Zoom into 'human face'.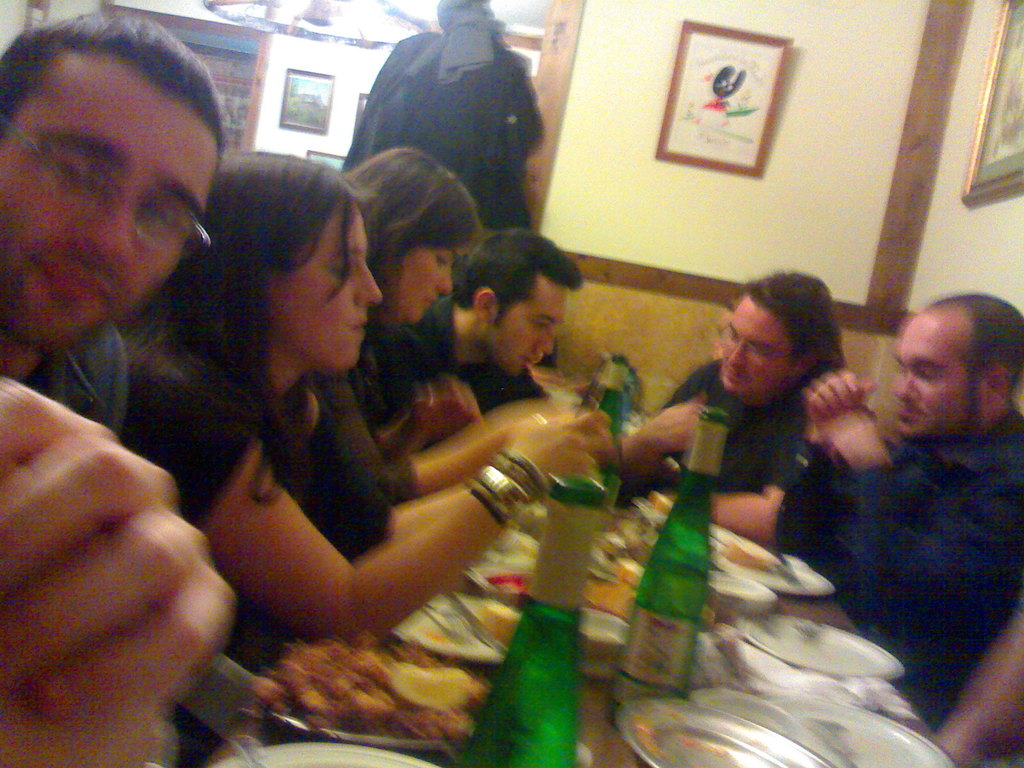
Zoom target: detection(729, 296, 797, 399).
